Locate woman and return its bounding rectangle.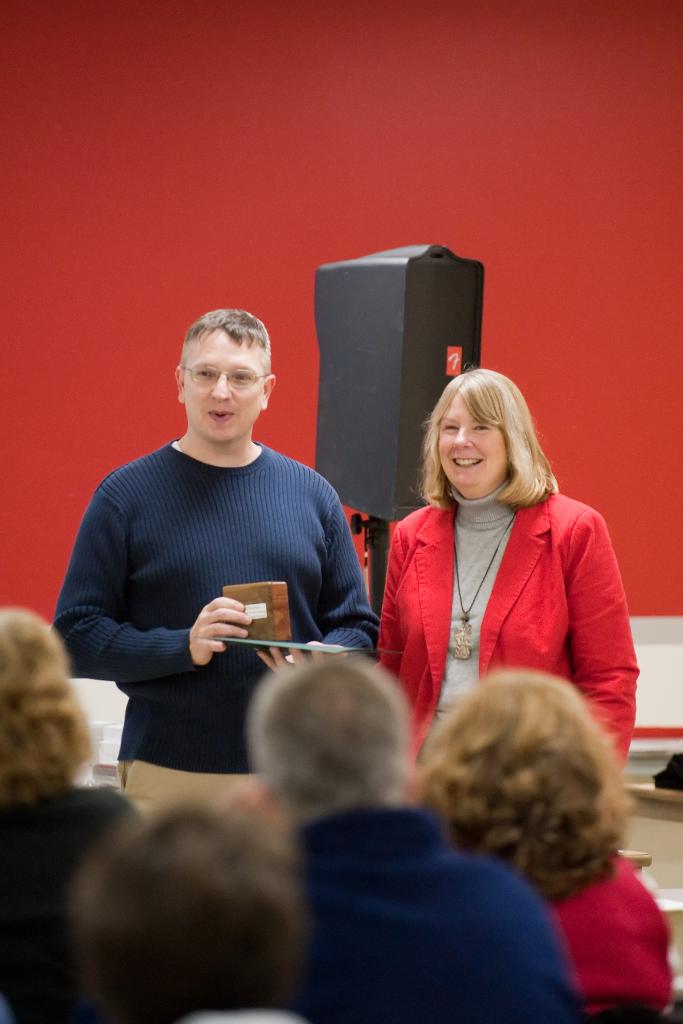
[375, 365, 644, 781].
